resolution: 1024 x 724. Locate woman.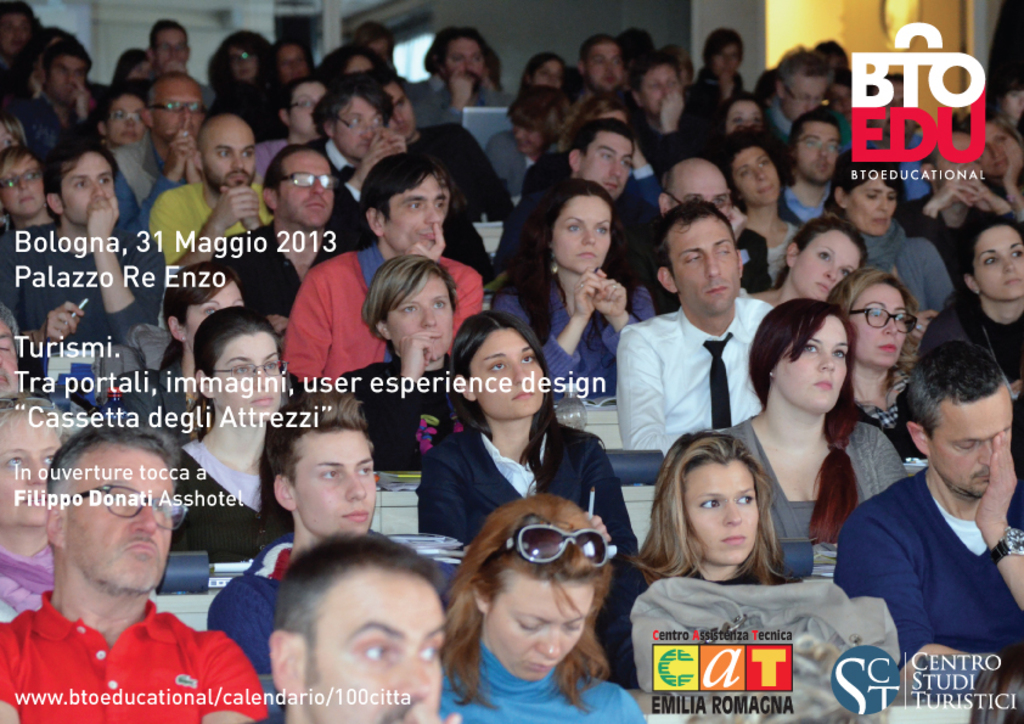
region(0, 392, 78, 633).
